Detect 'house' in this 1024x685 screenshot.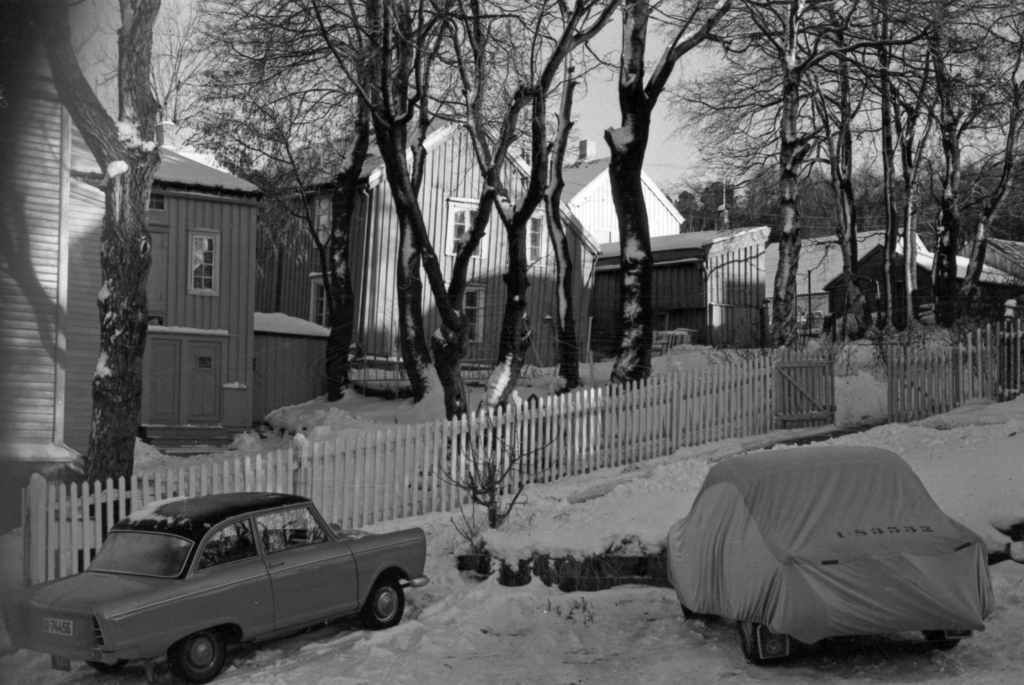
Detection: bbox=(850, 226, 941, 349).
